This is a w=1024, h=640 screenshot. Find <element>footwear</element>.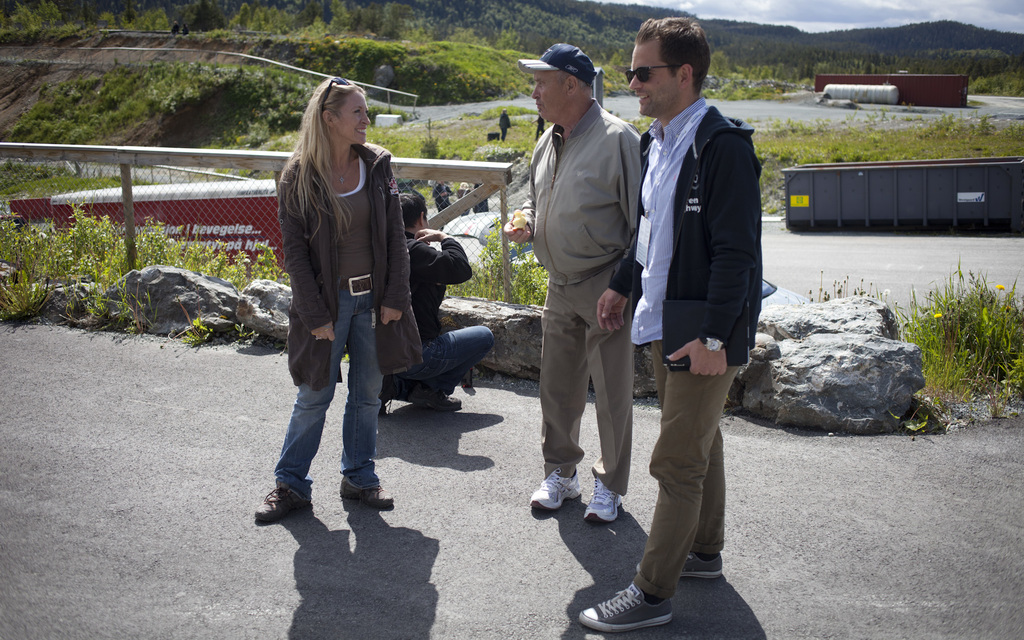
Bounding box: Rect(337, 480, 393, 505).
